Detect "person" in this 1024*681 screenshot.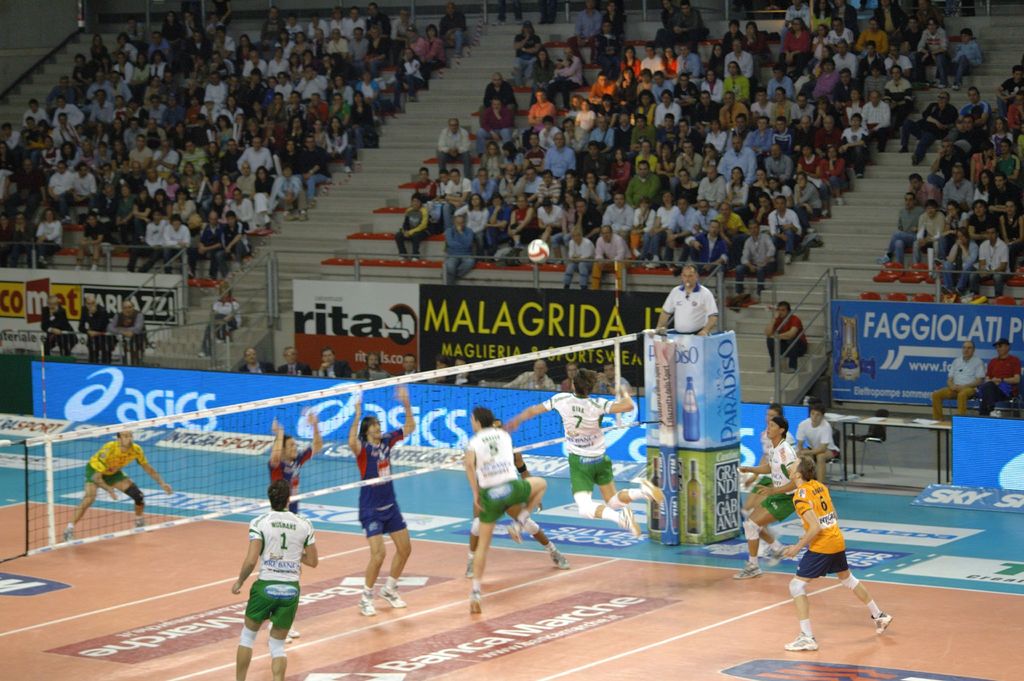
Detection: 506,364,667,539.
